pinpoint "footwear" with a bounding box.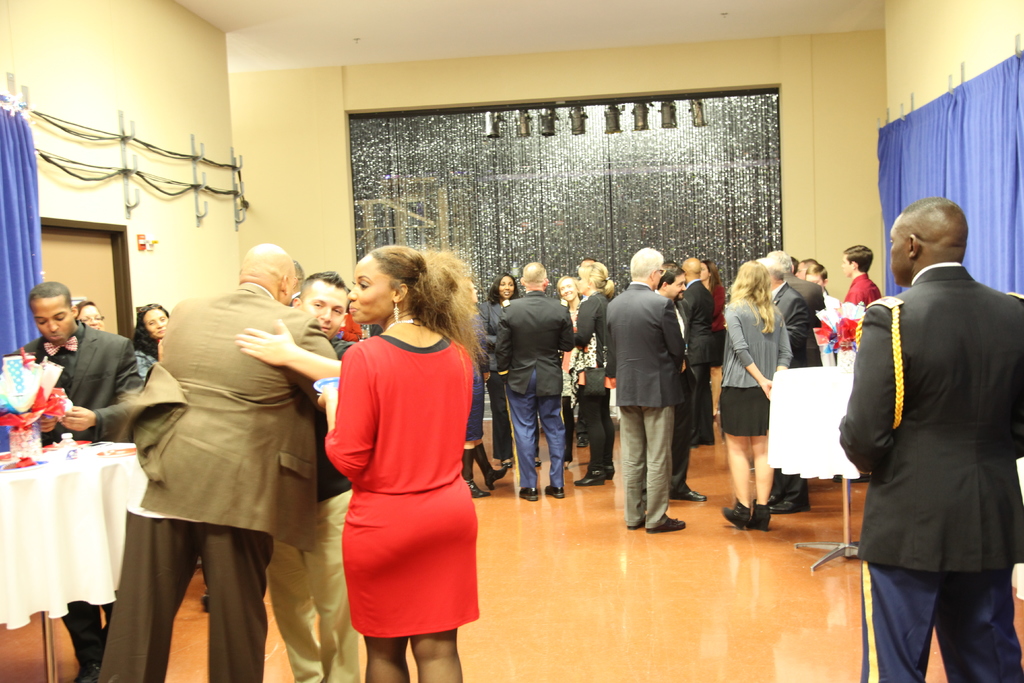
x1=572 y1=472 x2=607 y2=485.
